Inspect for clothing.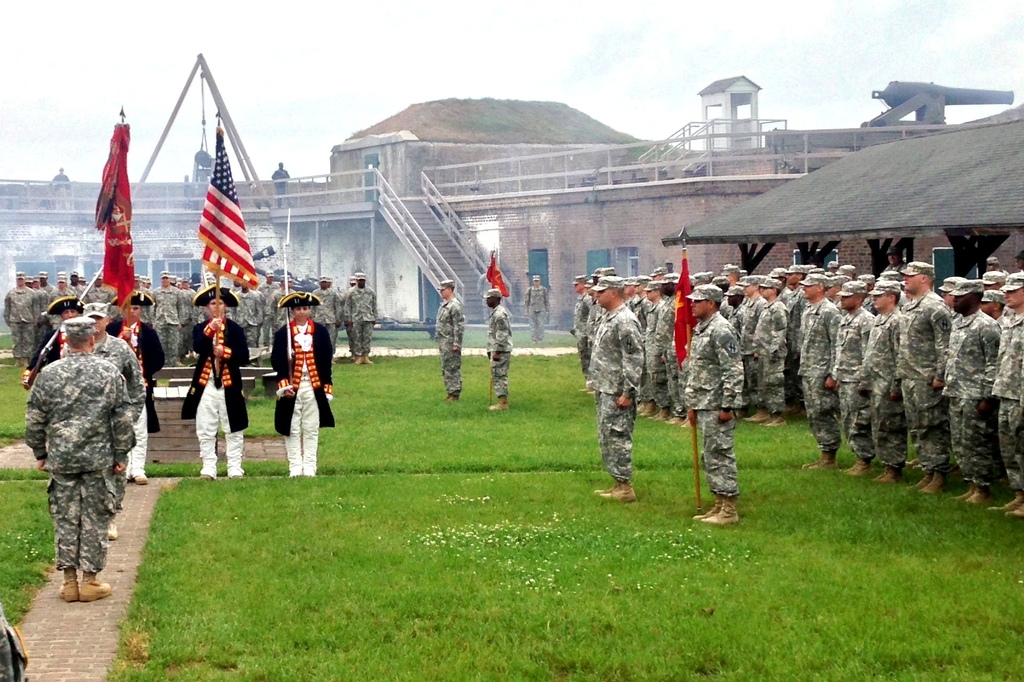
Inspection: {"x1": 68, "y1": 301, "x2": 149, "y2": 514}.
